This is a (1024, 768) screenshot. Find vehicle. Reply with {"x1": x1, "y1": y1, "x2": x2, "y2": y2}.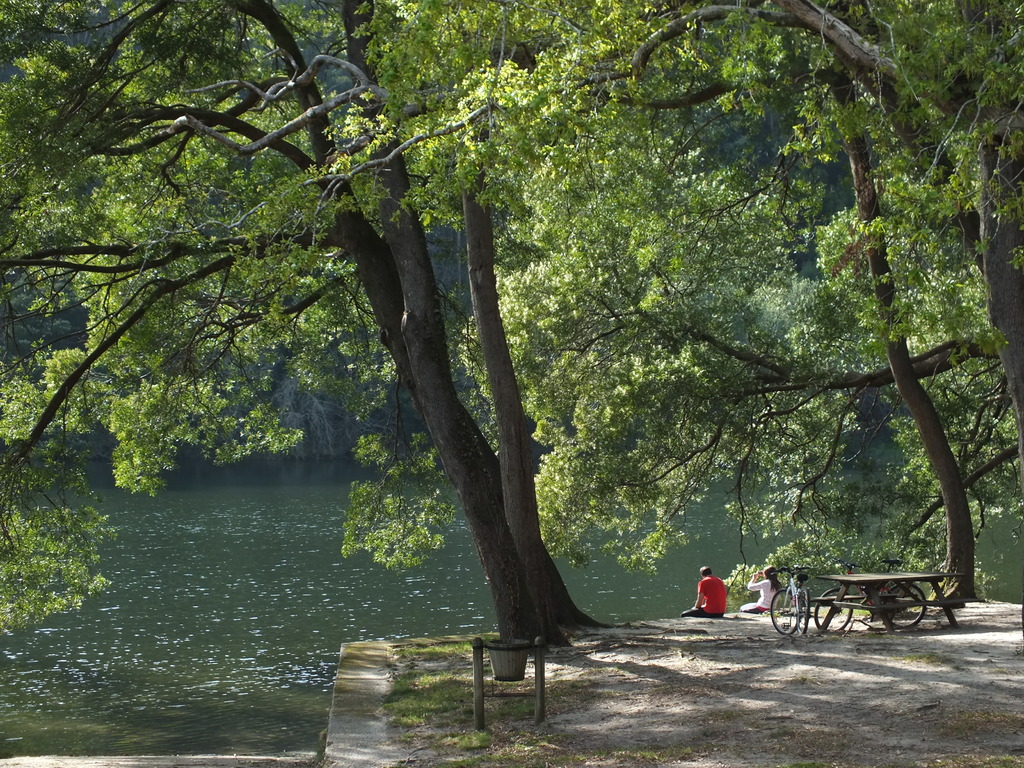
{"x1": 767, "y1": 561, "x2": 815, "y2": 637}.
